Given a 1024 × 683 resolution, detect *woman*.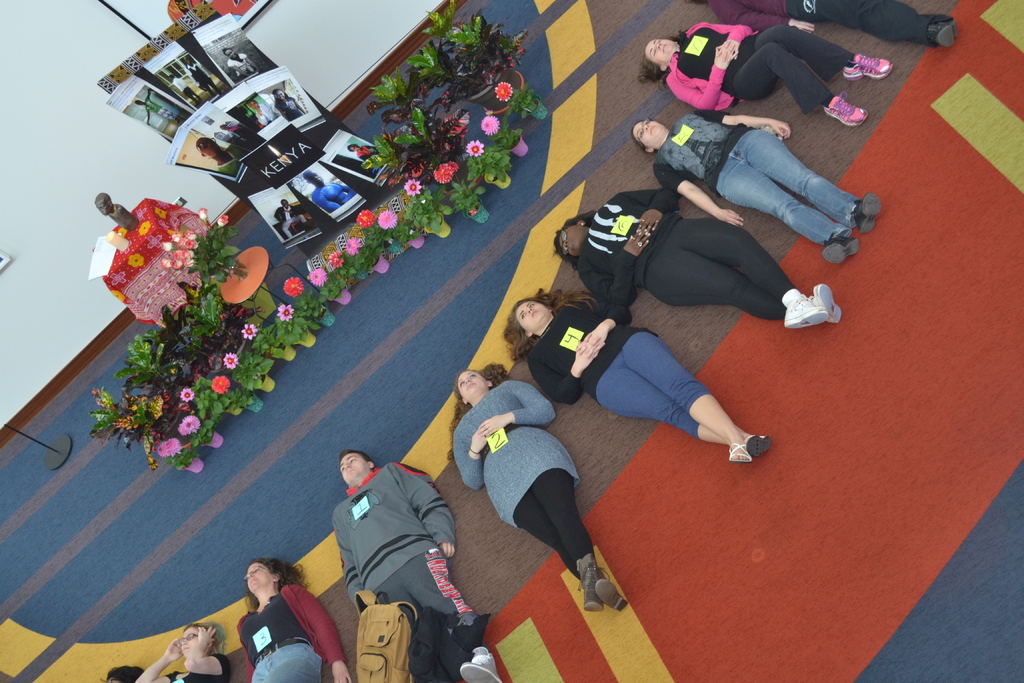
{"x1": 635, "y1": 21, "x2": 896, "y2": 129}.
